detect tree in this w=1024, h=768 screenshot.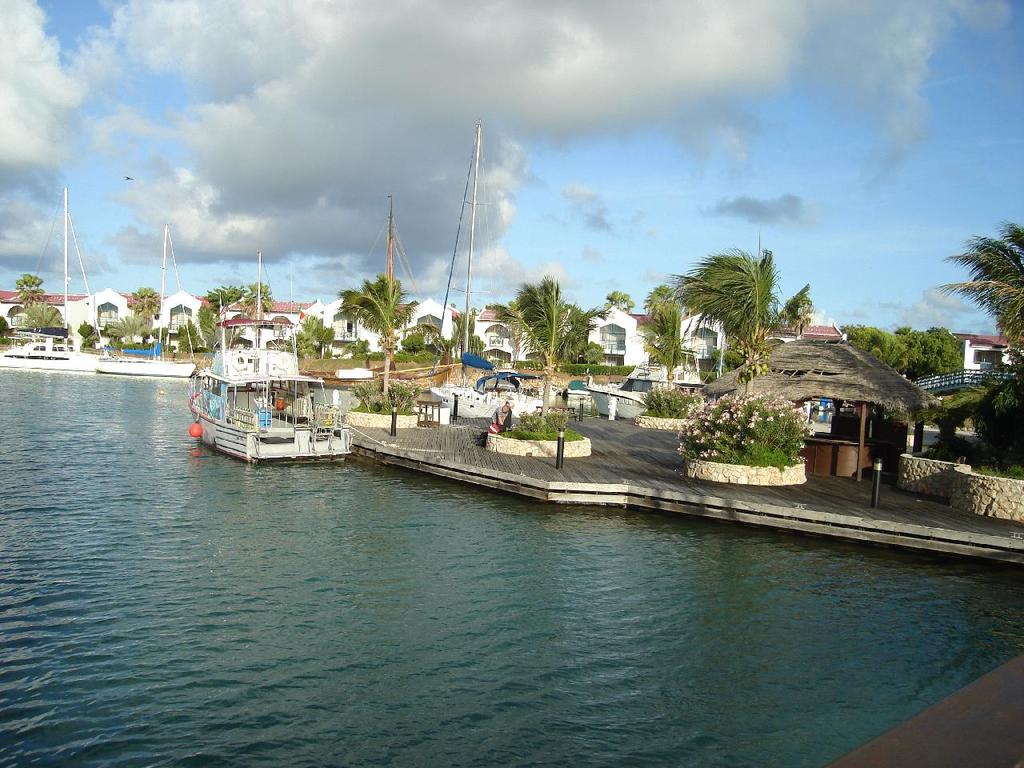
Detection: box=[648, 231, 791, 382].
